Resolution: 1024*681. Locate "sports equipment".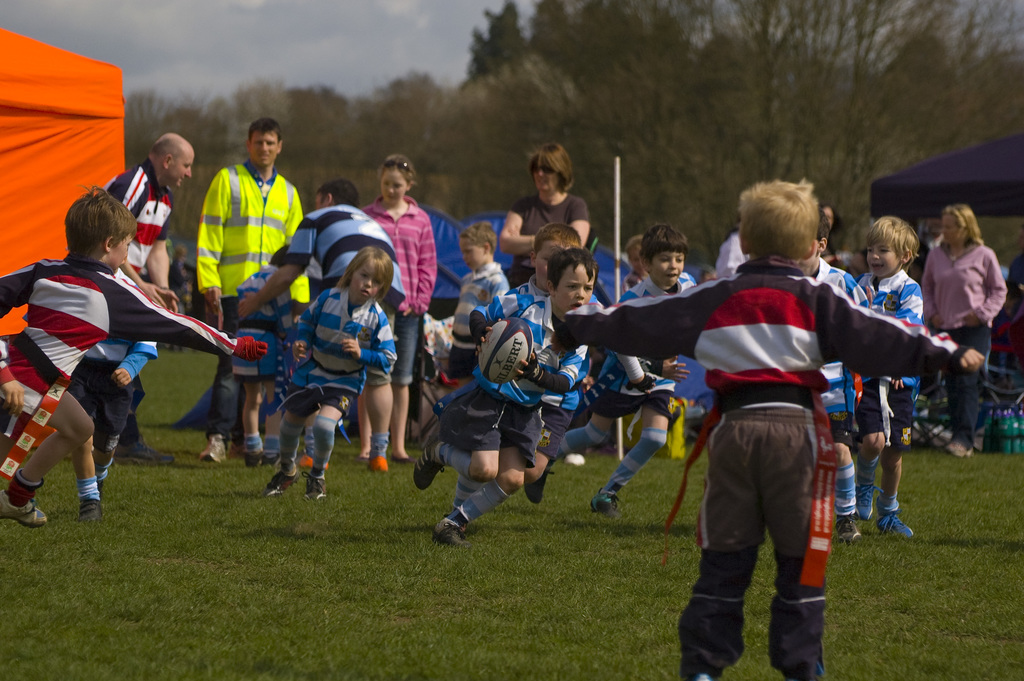
select_region(301, 475, 328, 502).
